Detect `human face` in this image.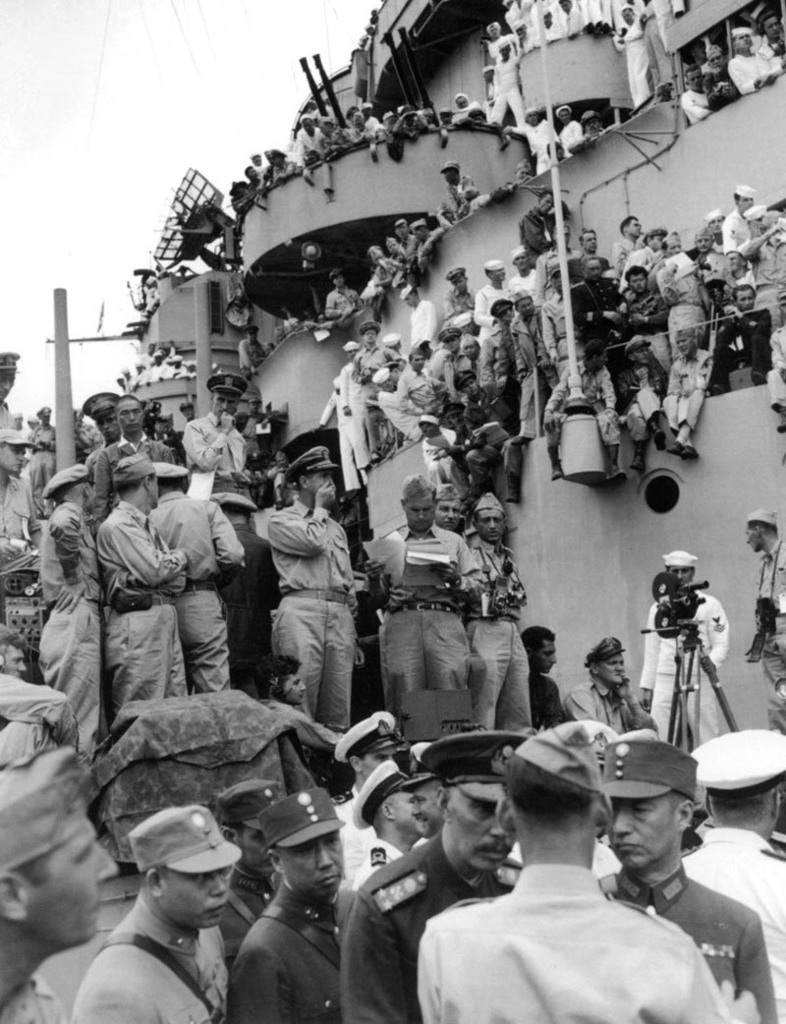
Detection: [left=608, top=806, right=677, bottom=871].
